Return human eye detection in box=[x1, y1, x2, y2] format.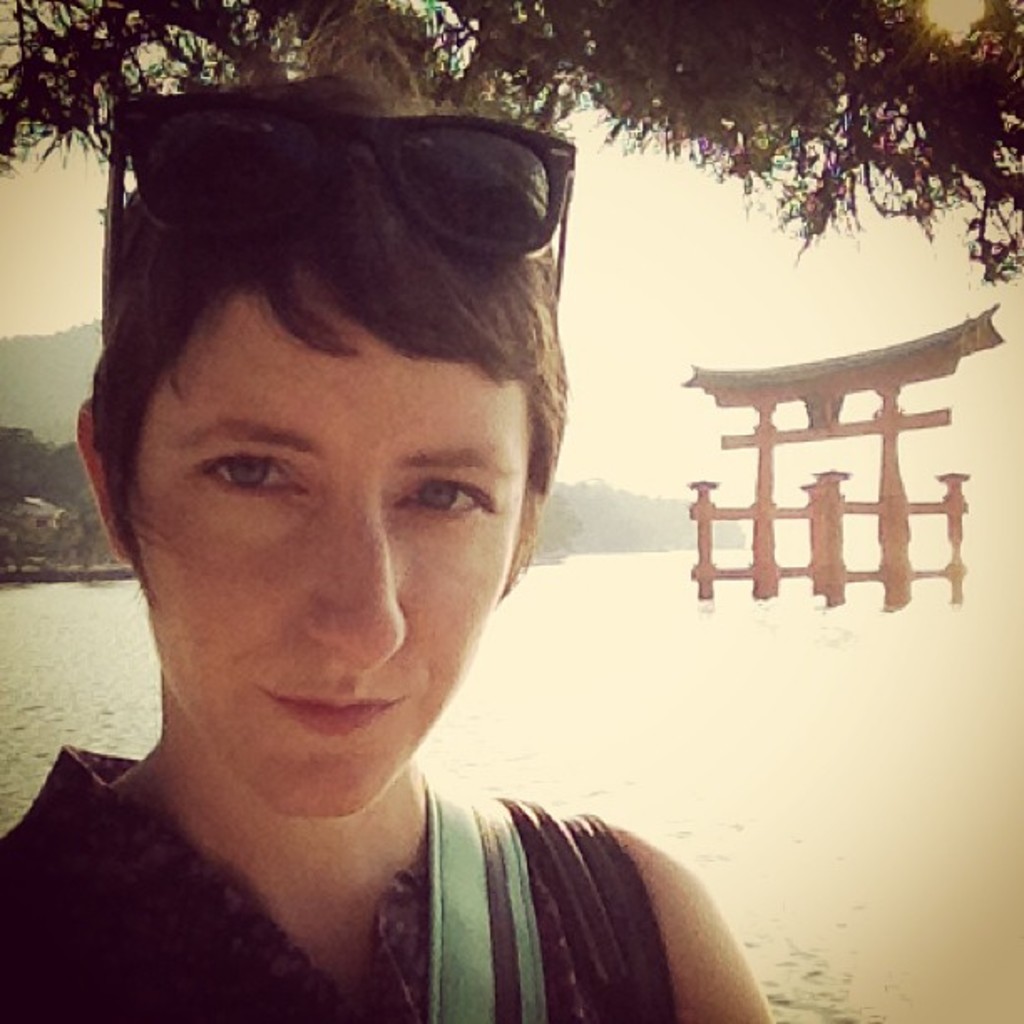
box=[370, 455, 499, 556].
